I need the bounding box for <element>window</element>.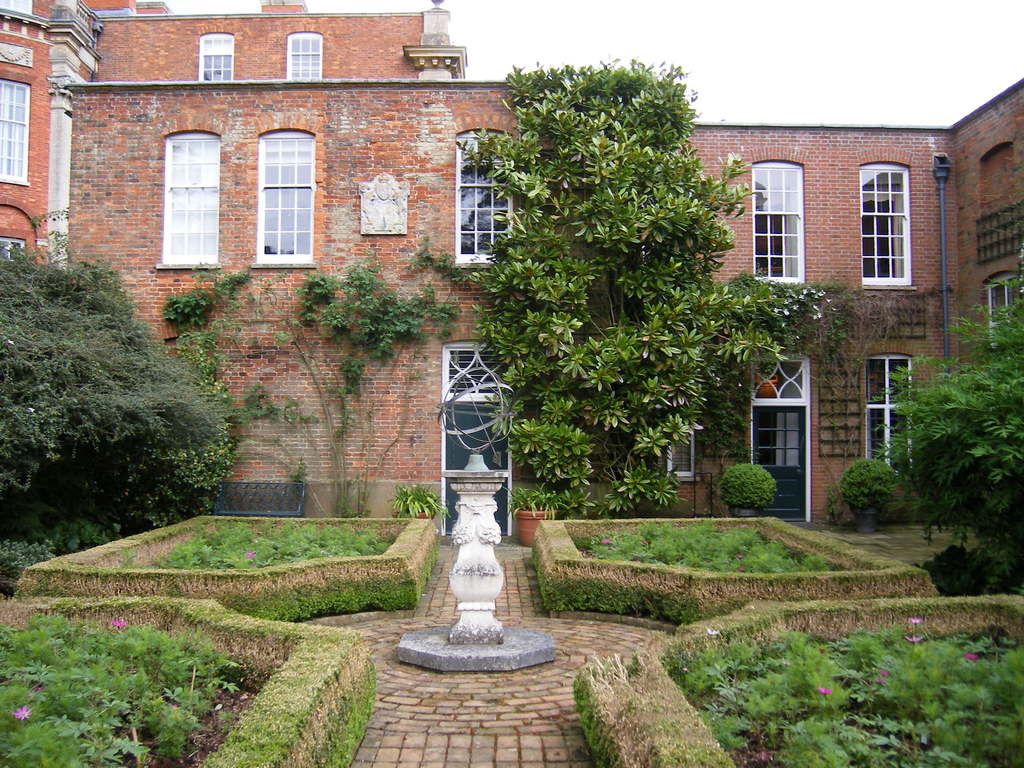
Here it is: (left=157, top=129, right=220, bottom=269).
